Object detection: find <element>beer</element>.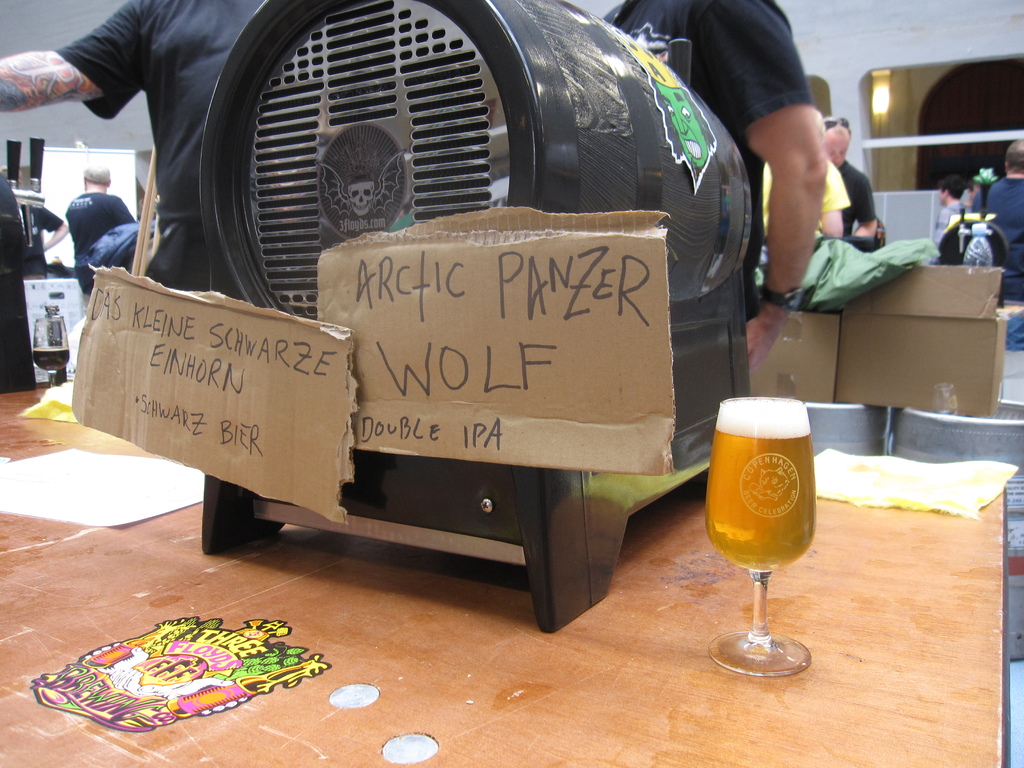
{"left": 695, "top": 387, "right": 830, "bottom": 693}.
